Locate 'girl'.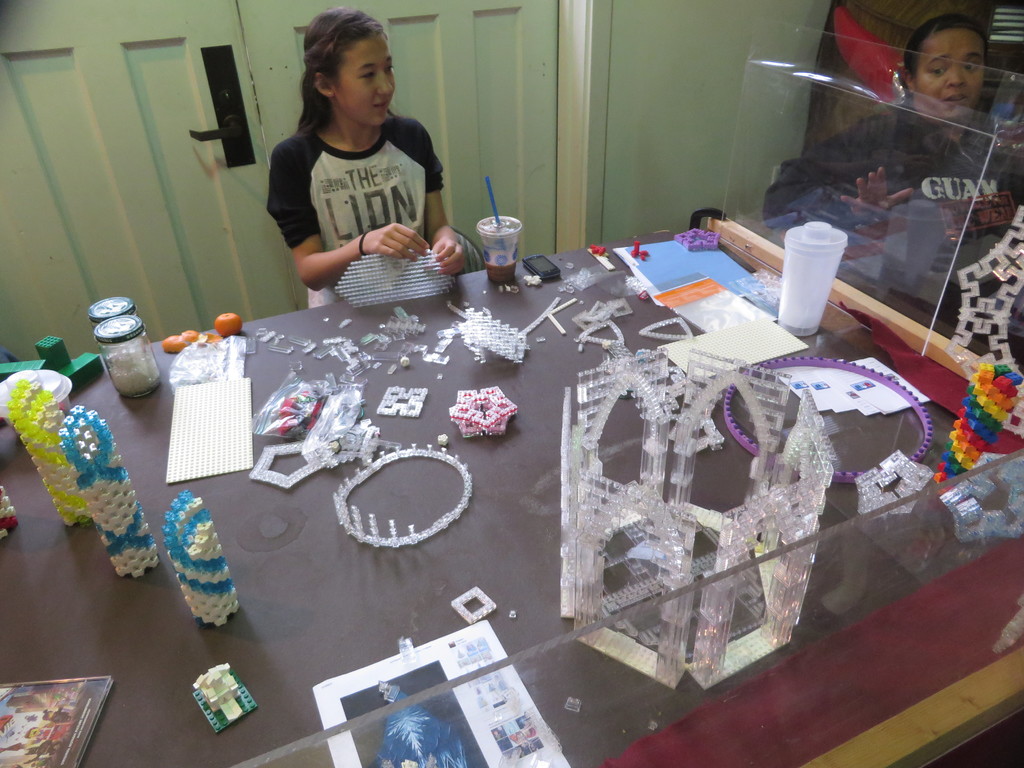
Bounding box: {"x1": 264, "y1": 7, "x2": 463, "y2": 308}.
